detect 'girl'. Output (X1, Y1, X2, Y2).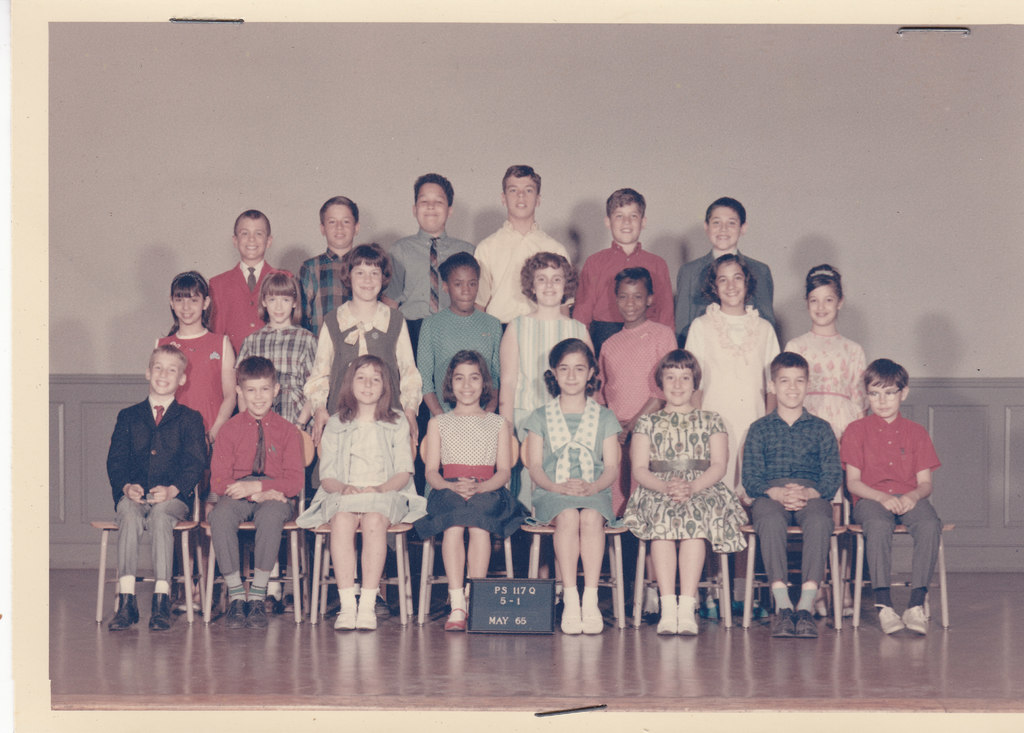
(157, 268, 245, 520).
